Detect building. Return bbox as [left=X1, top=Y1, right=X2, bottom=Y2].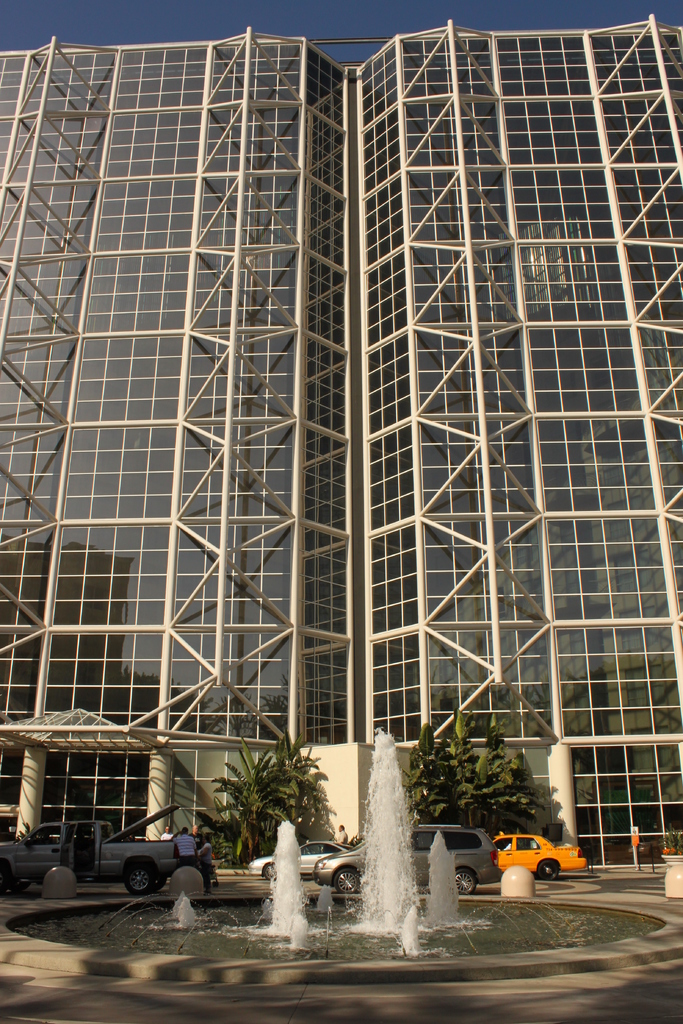
[left=0, top=8, right=682, bottom=868].
